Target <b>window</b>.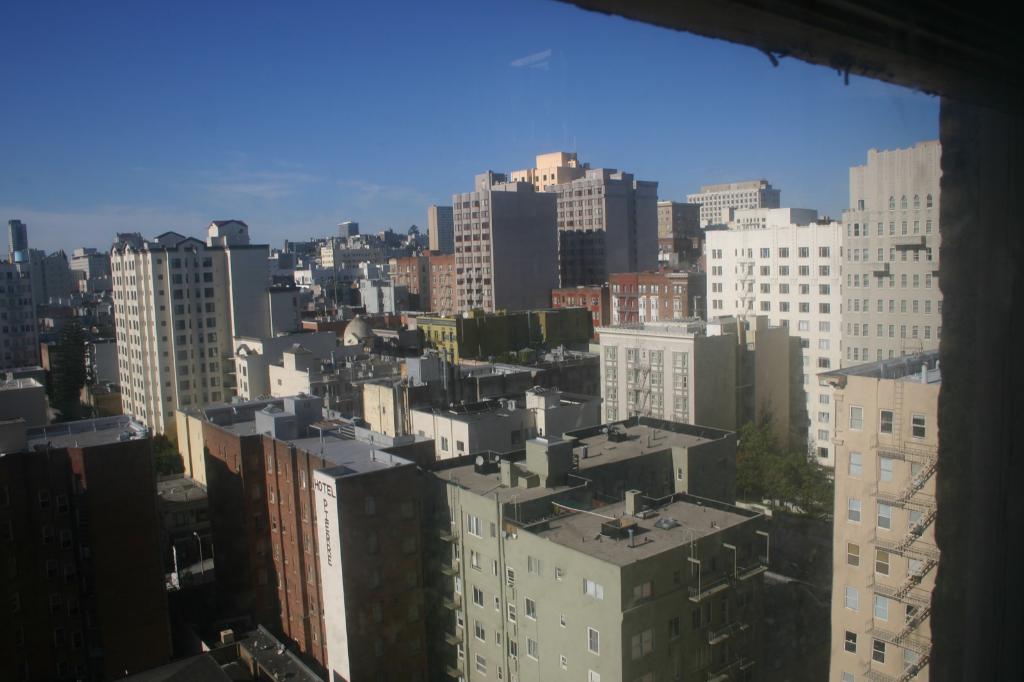
Target region: <box>589,667,601,681</box>.
